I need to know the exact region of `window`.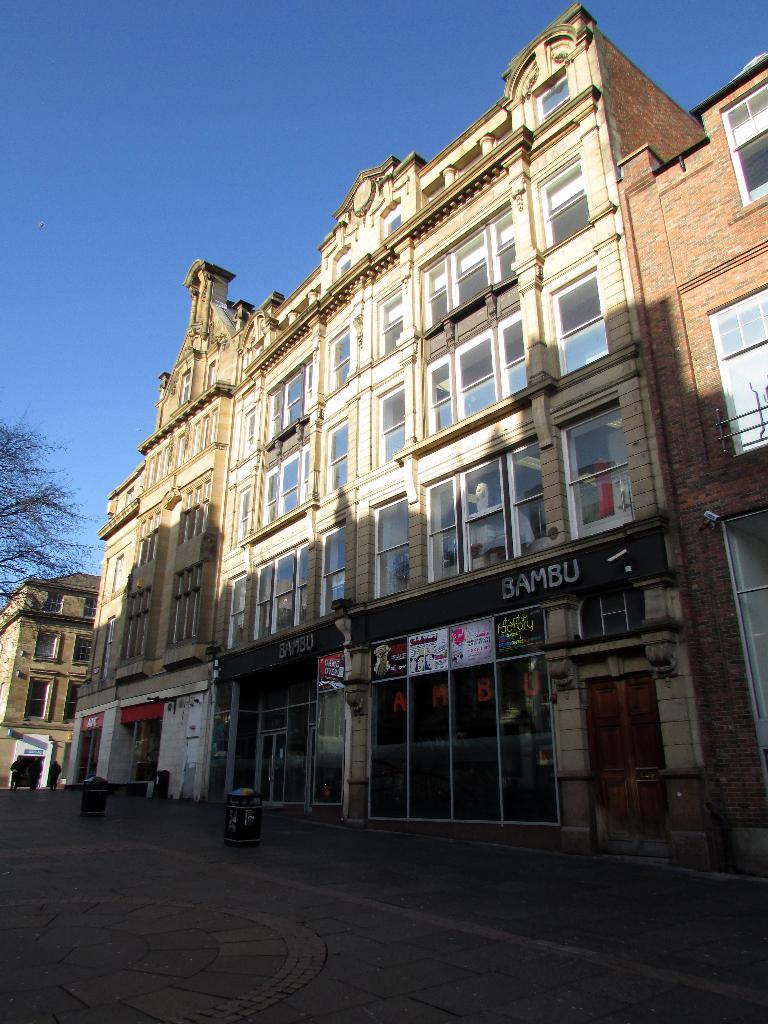
Region: {"left": 532, "top": 63, "right": 572, "bottom": 126}.
